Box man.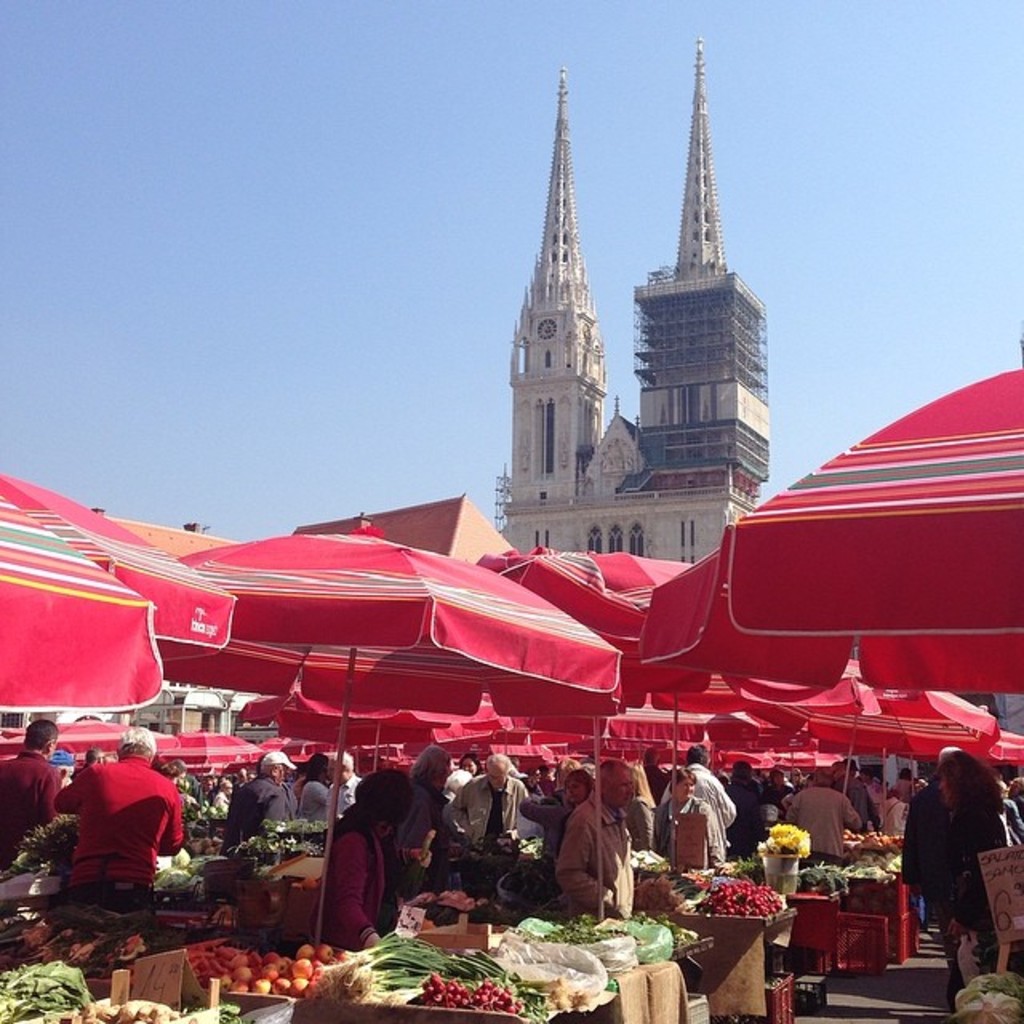
pyautogui.locateOnScreen(51, 726, 186, 885).
